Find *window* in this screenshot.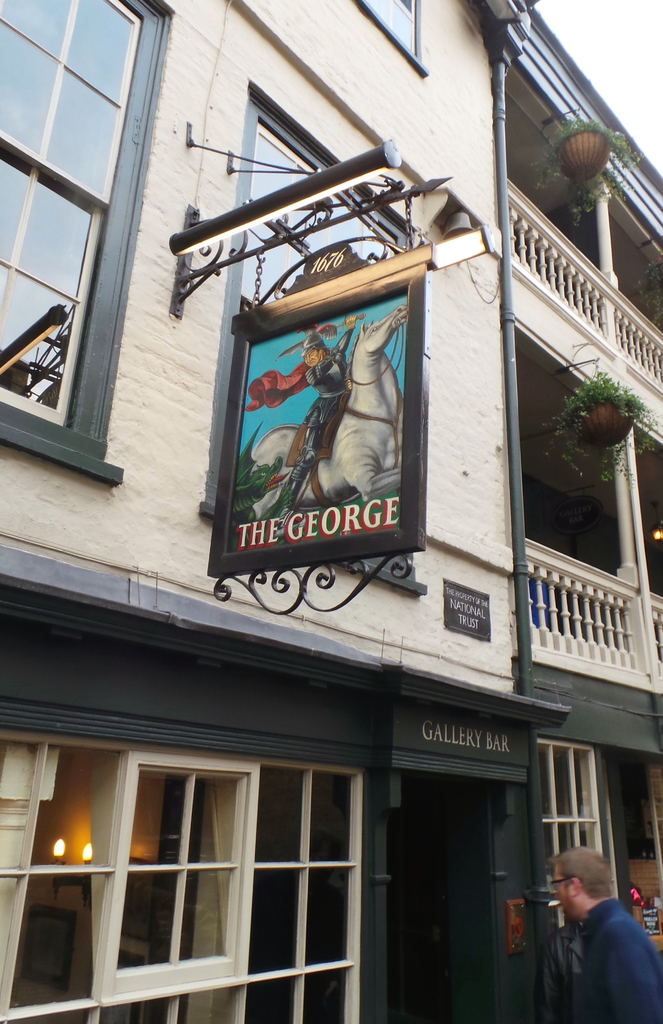
The bounding box for *window* is bbox=[532, 743, 603, 892].
